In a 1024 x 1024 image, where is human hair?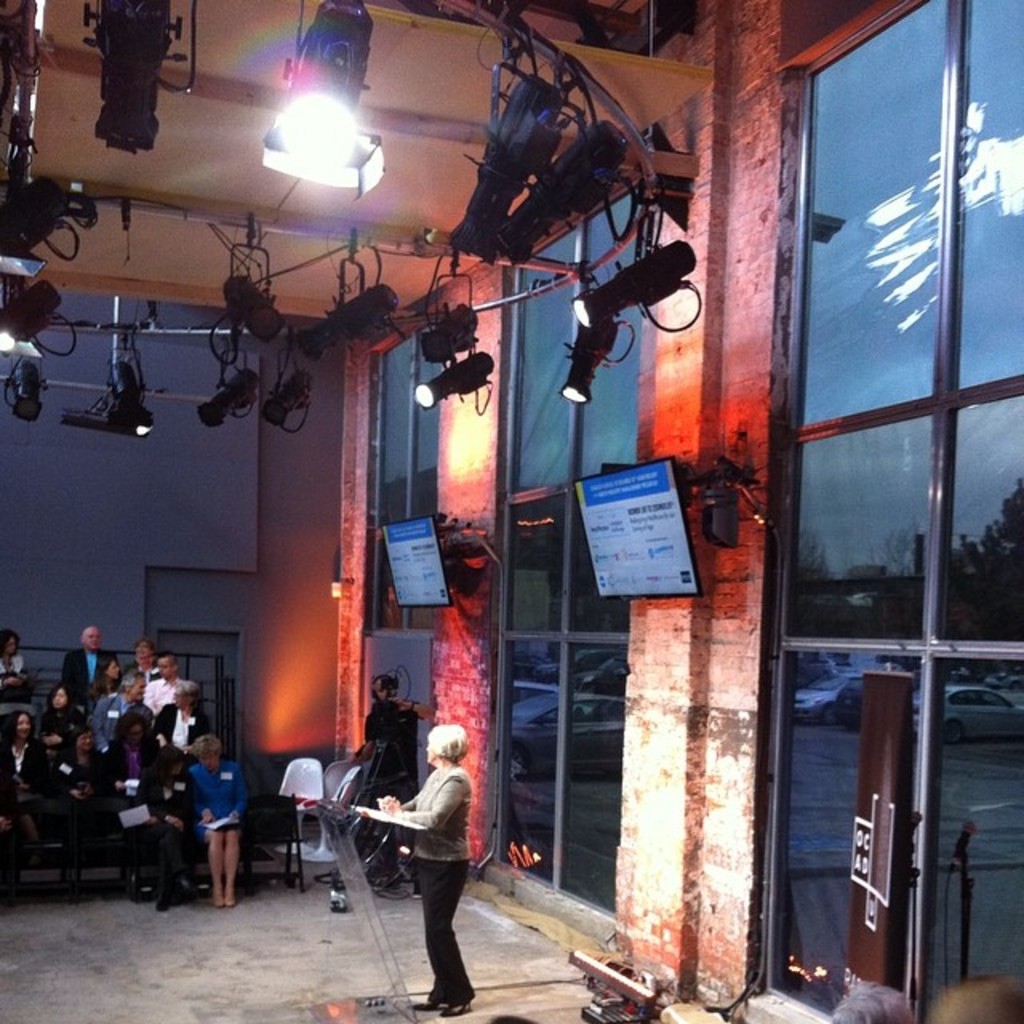
Rect(3, 626, 22, 661).
